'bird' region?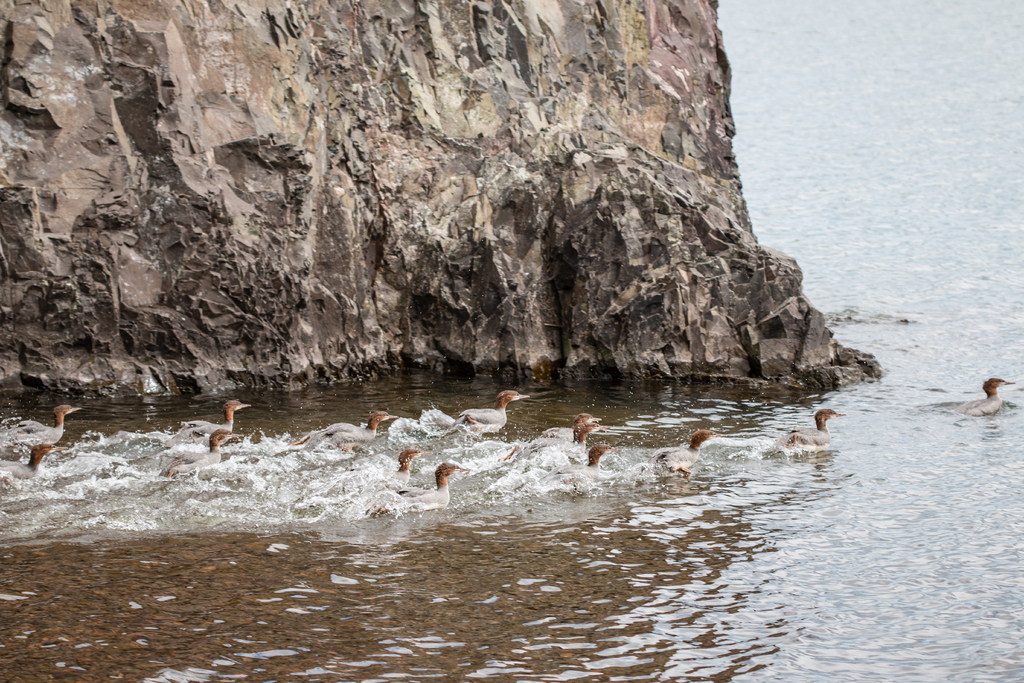
bbox=[449, 388, 537, 443]
